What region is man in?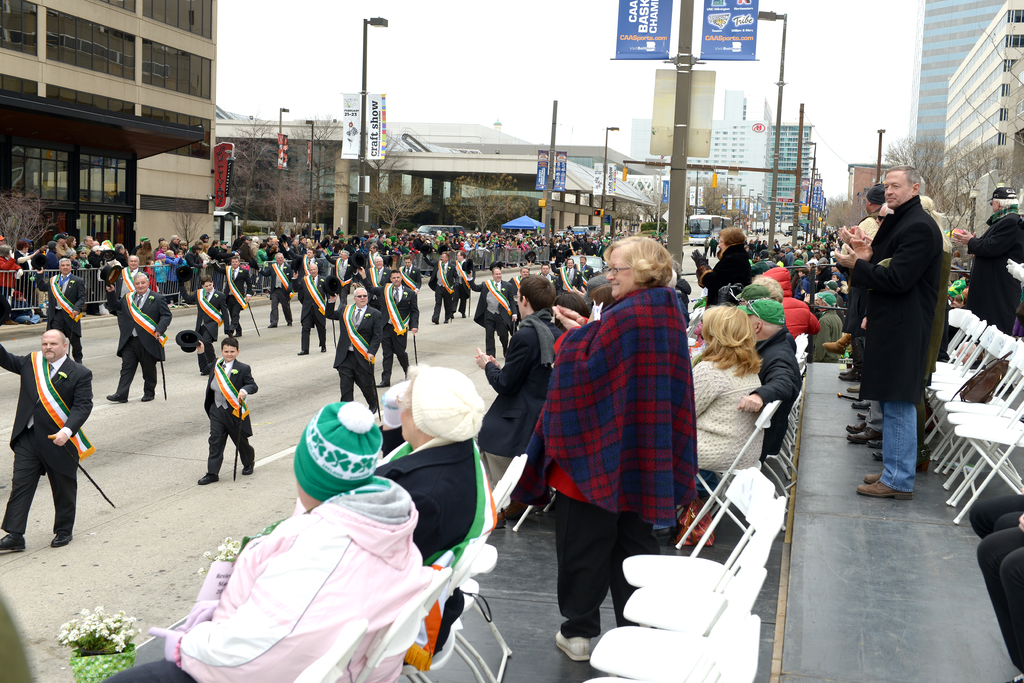
<bbox>849, 185, 883, 239</bbox>.
